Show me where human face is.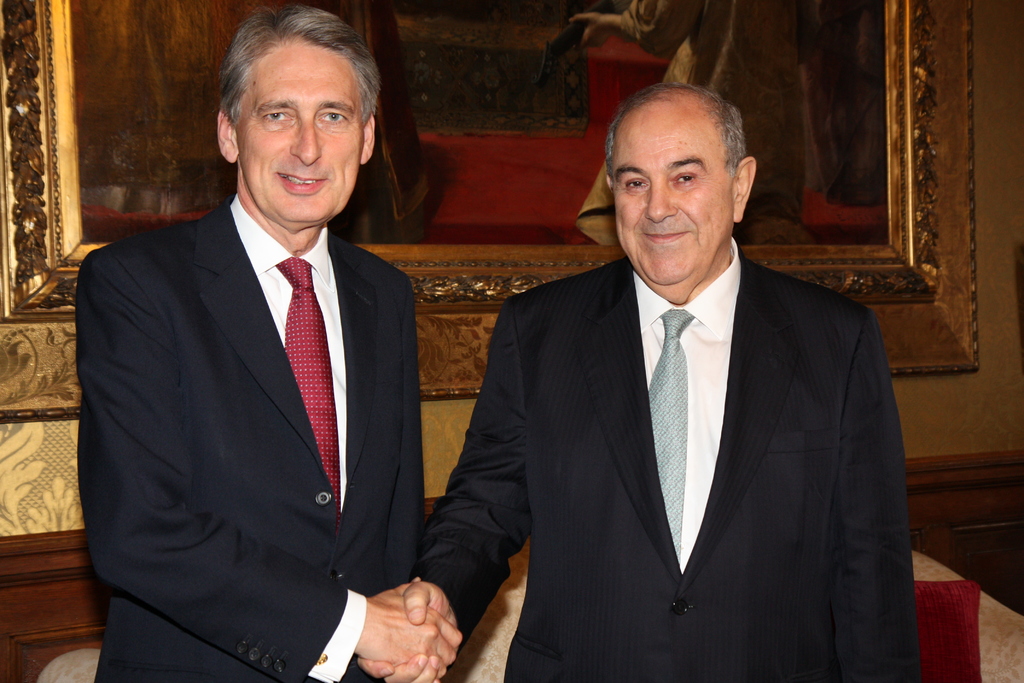
human face is at 612,113,734,289.
